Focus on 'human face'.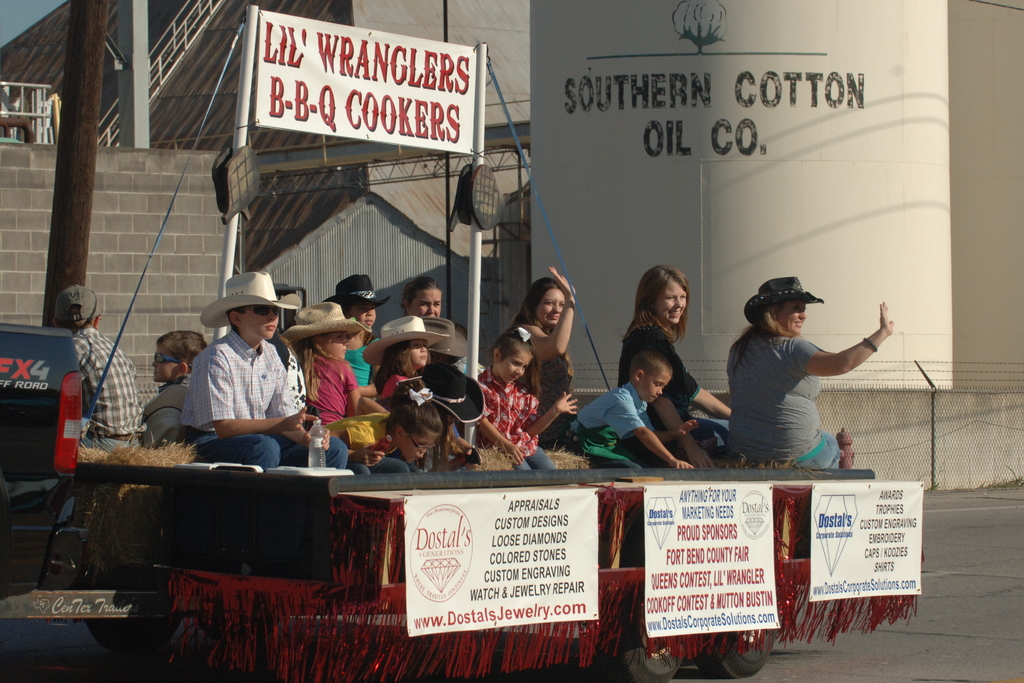
Focused at (352,301,380,332).
